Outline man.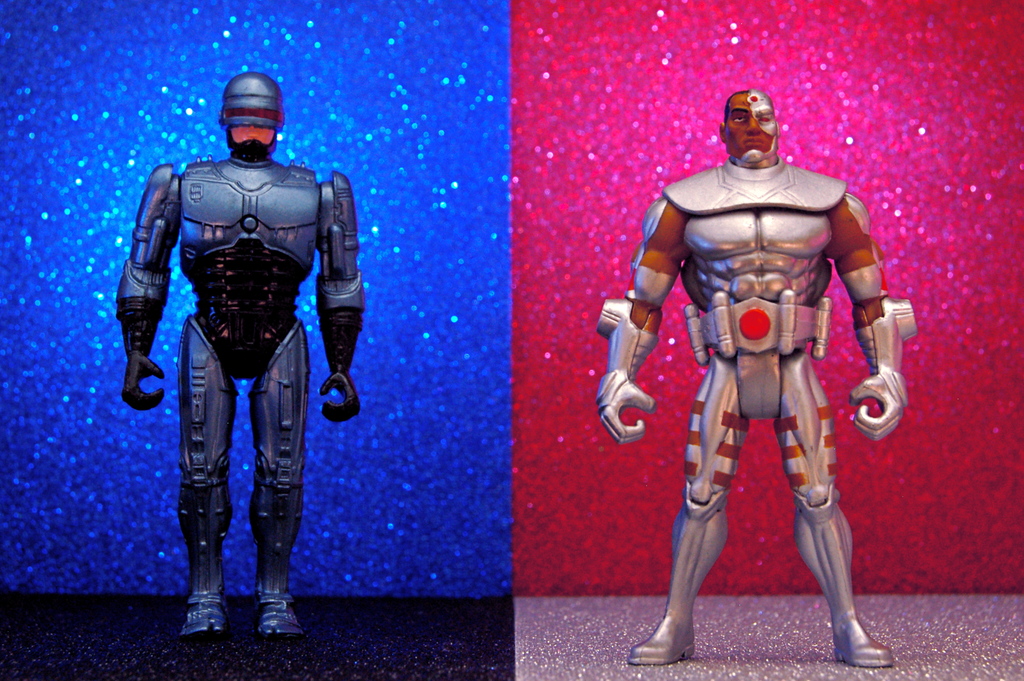
Outline: [96, 53, 374, 640].
